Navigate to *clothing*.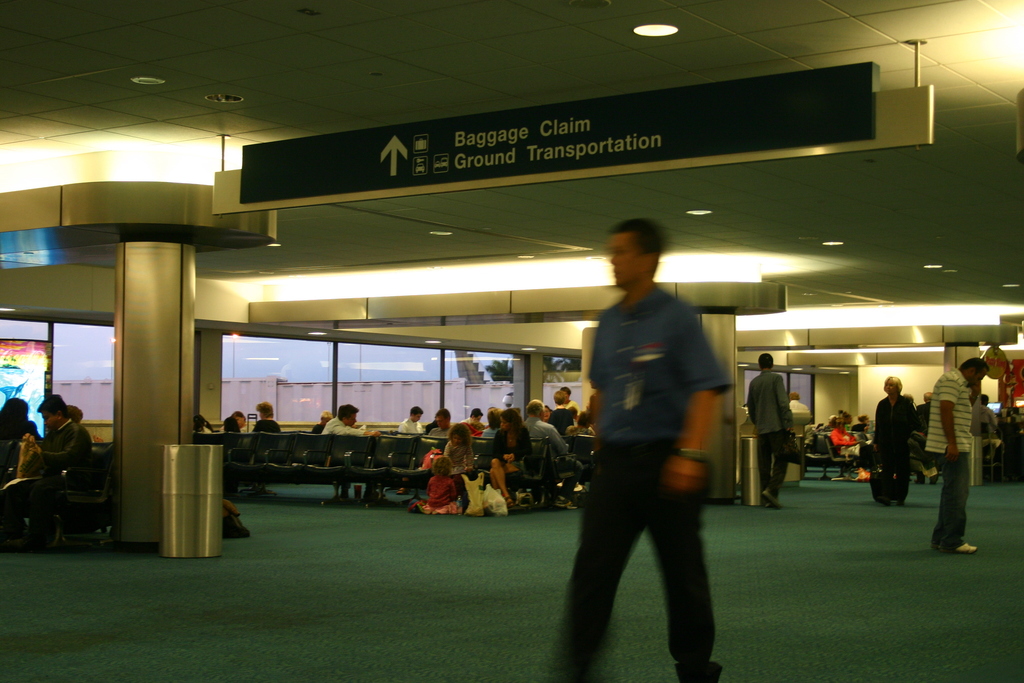
Navigation target: (x1=827, y1=420, x2=865, y2=460).
